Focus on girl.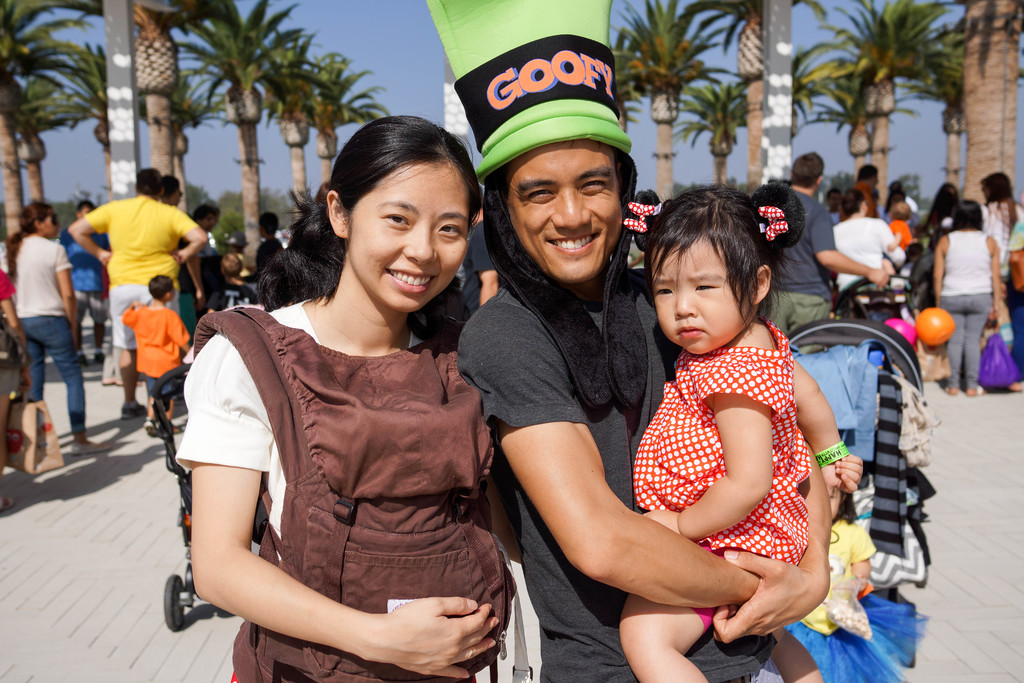
Focused at {"left": 615, "top": 184, "right": 830, "bottom": 682}.
